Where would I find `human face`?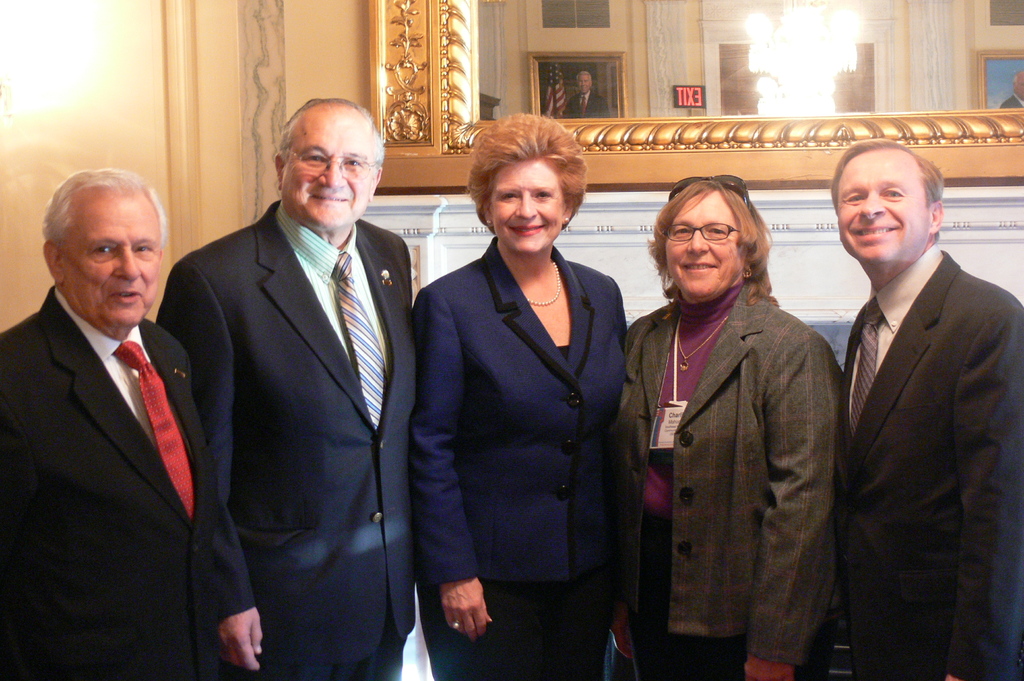
At <bbox>486, 164, 565, 249</bbox>.
